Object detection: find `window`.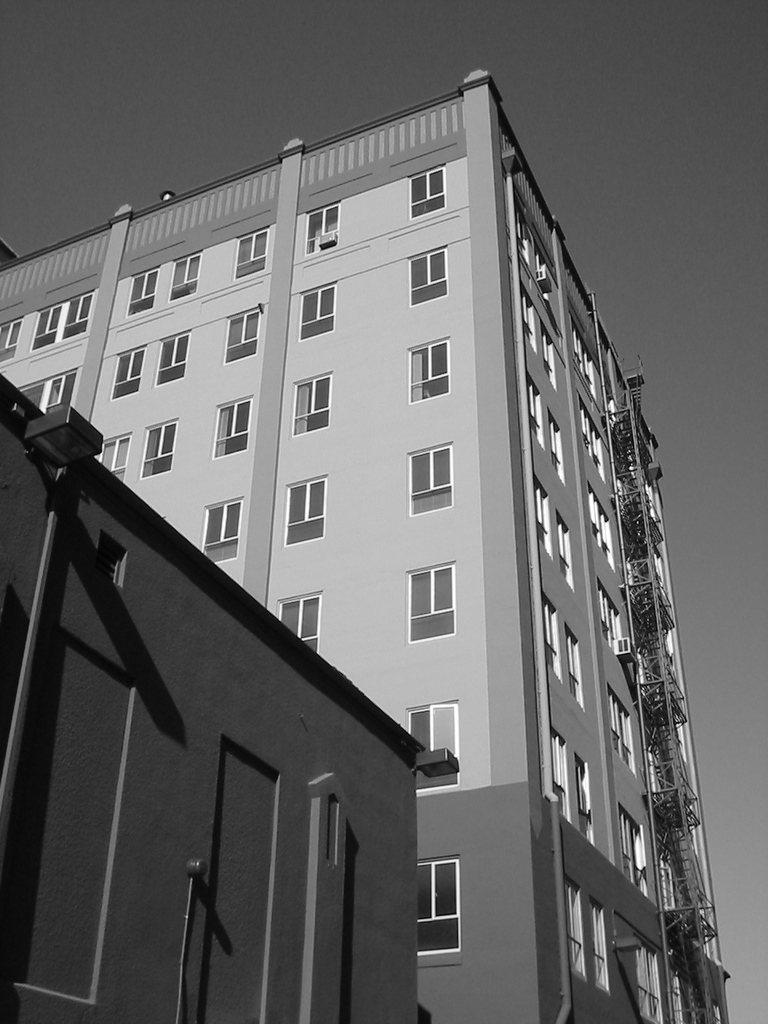
[left=210, top=396, right=252, bottom=459].
